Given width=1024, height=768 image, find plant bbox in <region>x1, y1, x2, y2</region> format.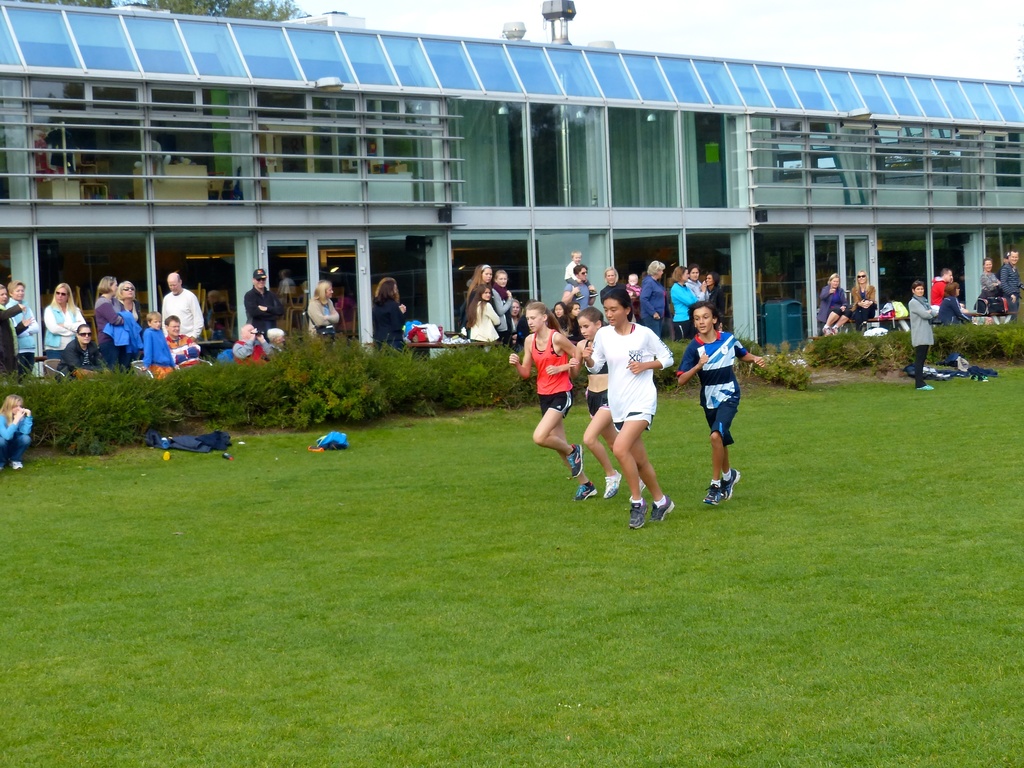
<region>796, 329, 883, 382</region>.
